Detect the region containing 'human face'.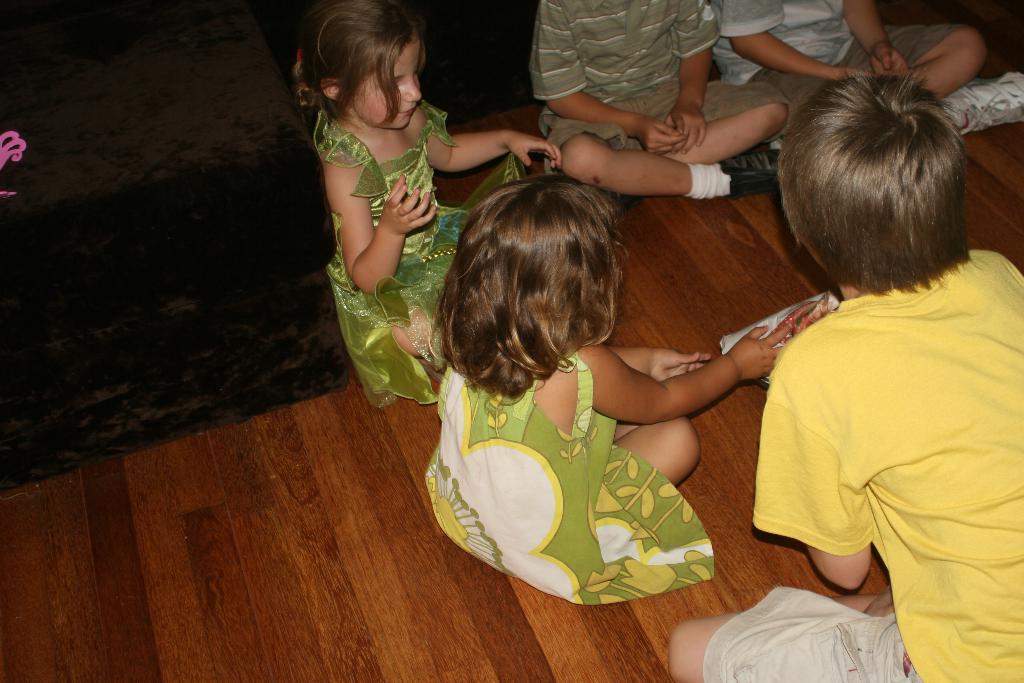
bbox=[347, 41, 422, 128].
